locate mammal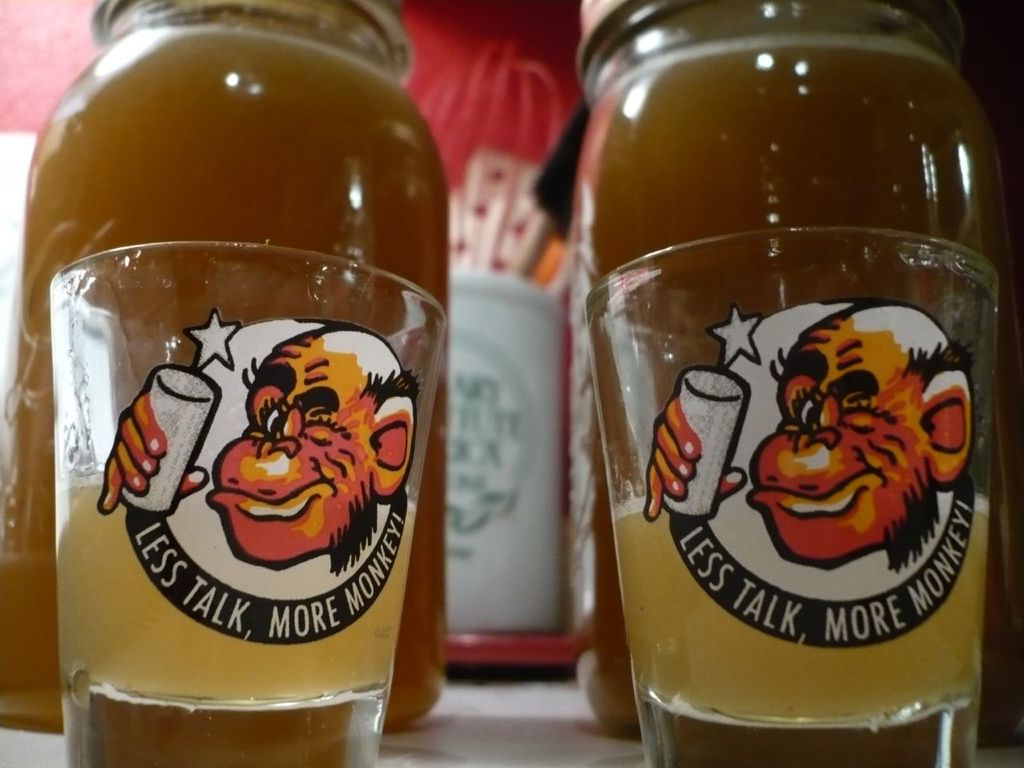
[638, 298, 976, 570]
